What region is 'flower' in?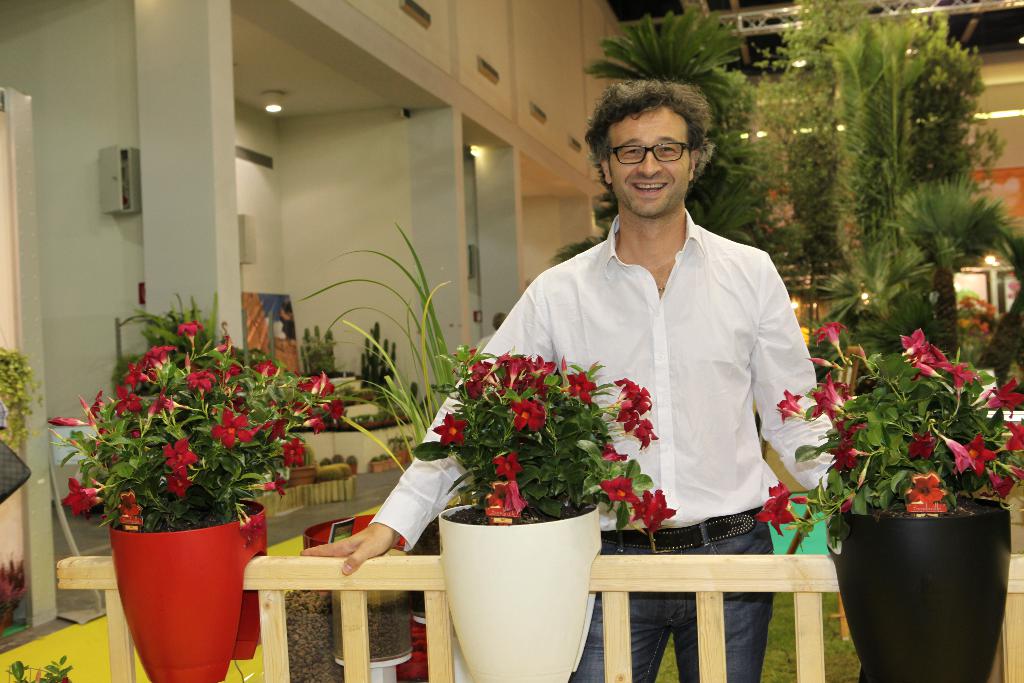
box=[300, 414, 326, 431].
